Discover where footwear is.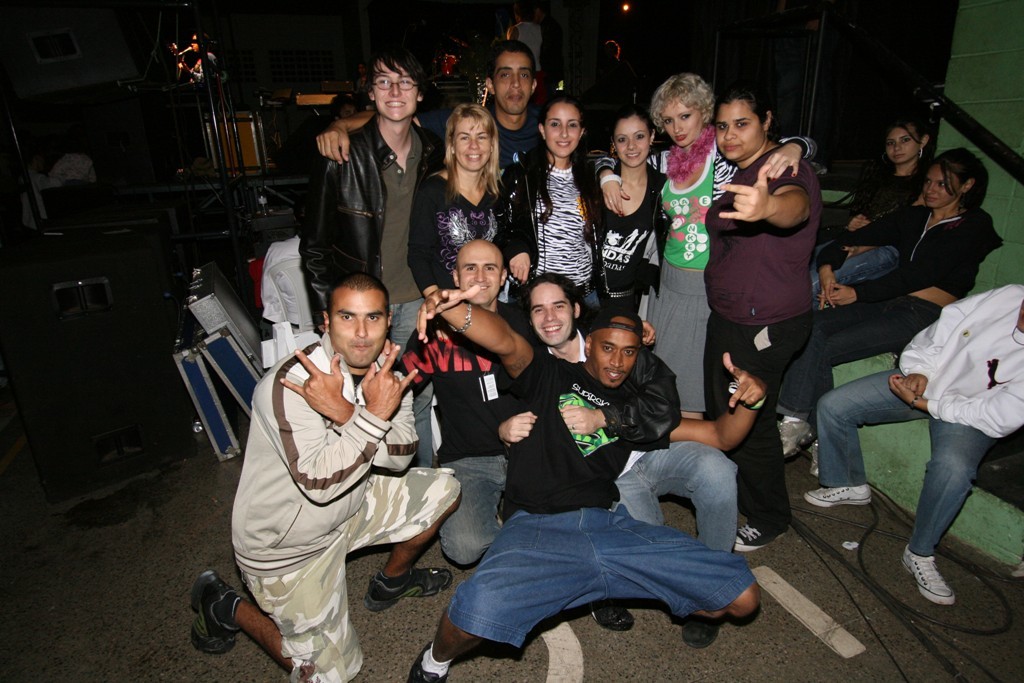
Discovered at <region>684, 612, 723, 650</region>.
